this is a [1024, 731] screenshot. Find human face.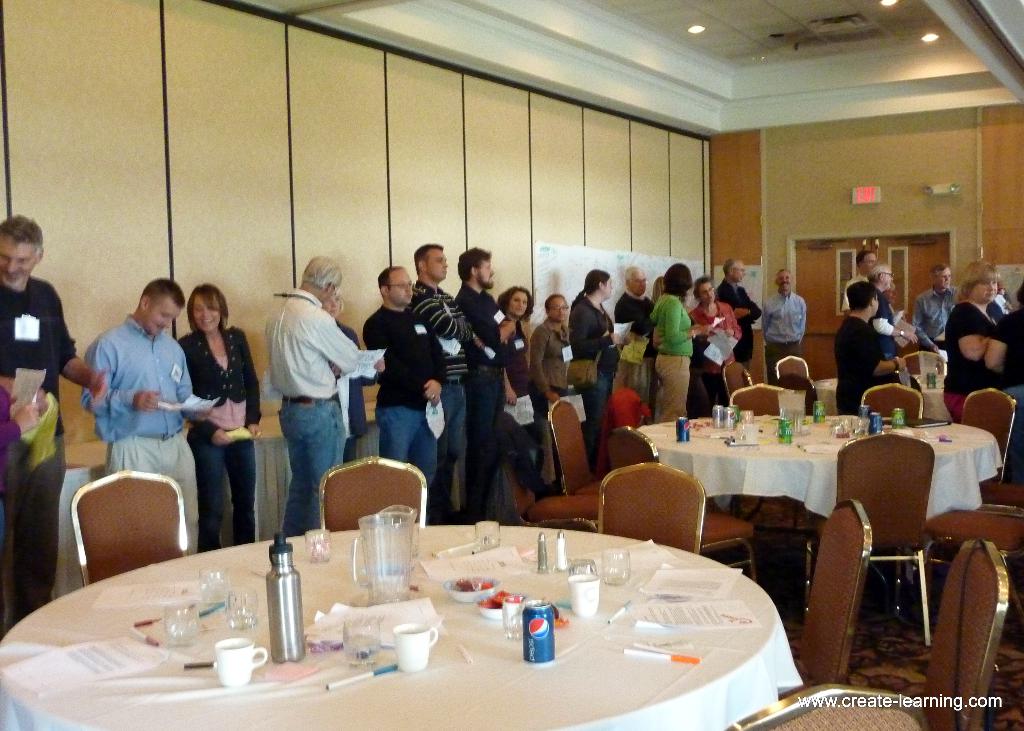
Bounding box: 777 268 792 292.
